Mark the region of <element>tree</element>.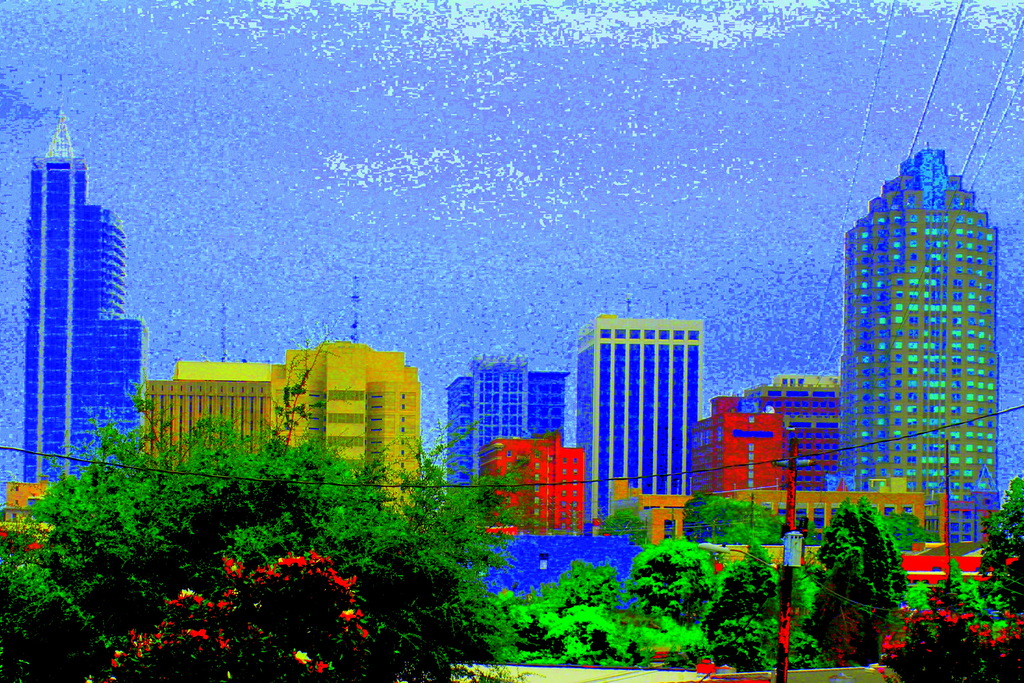
Region: box=[0, 318, 544, 682].
